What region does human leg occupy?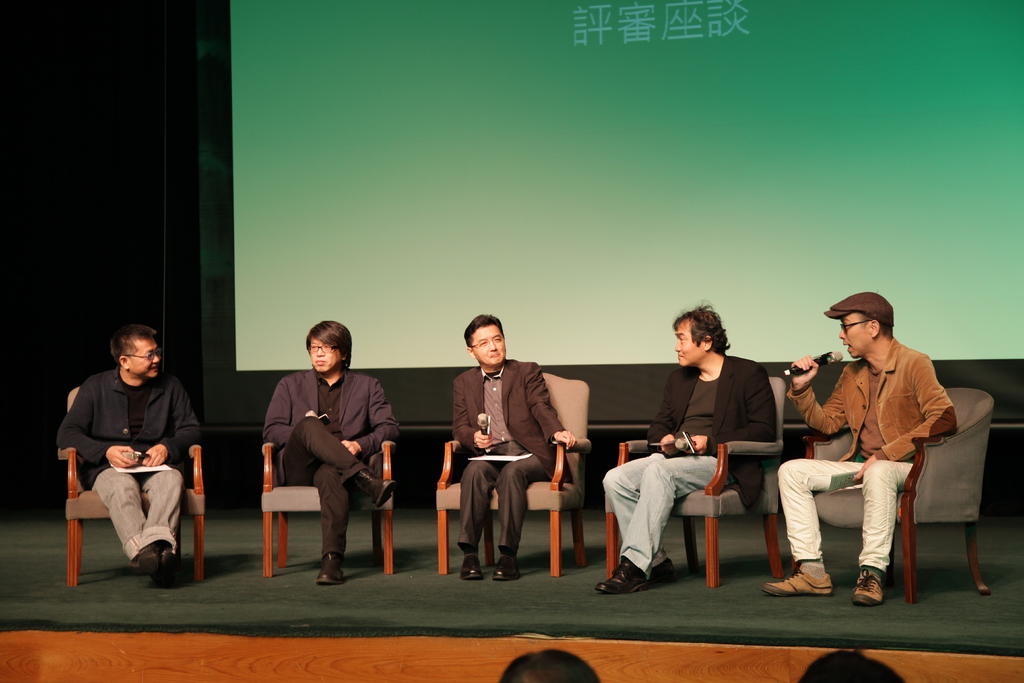
<bbox>862, 457, 910, 604</bbox>.
